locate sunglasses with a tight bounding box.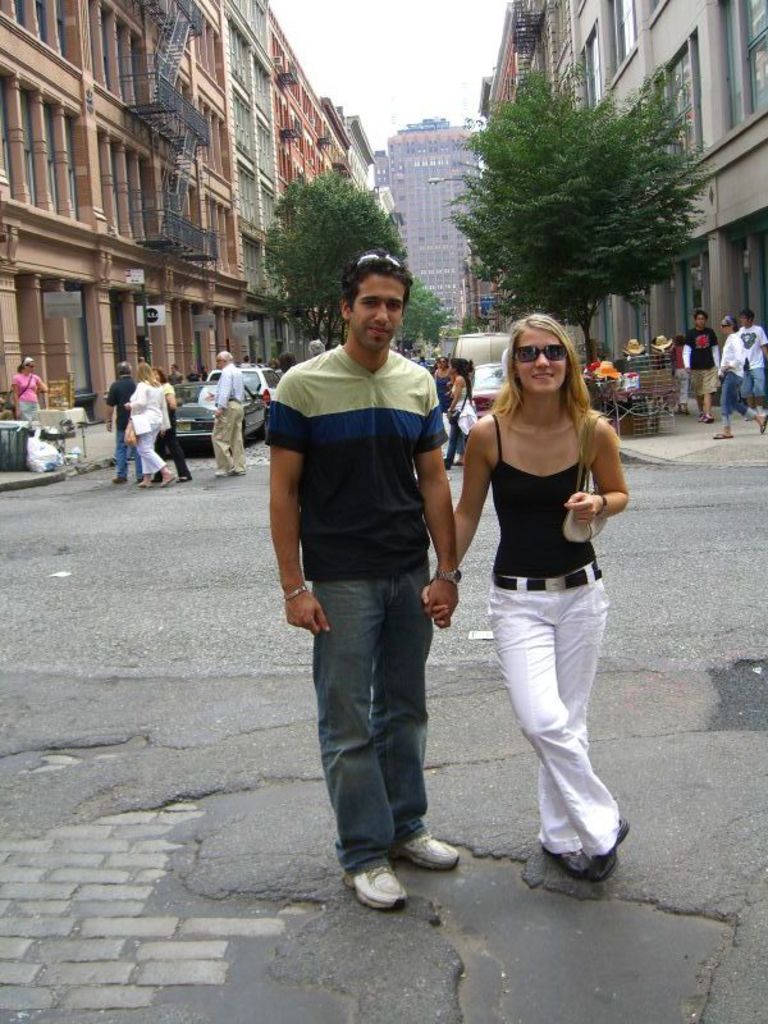
bbox=[512, 340, 570, 362].
